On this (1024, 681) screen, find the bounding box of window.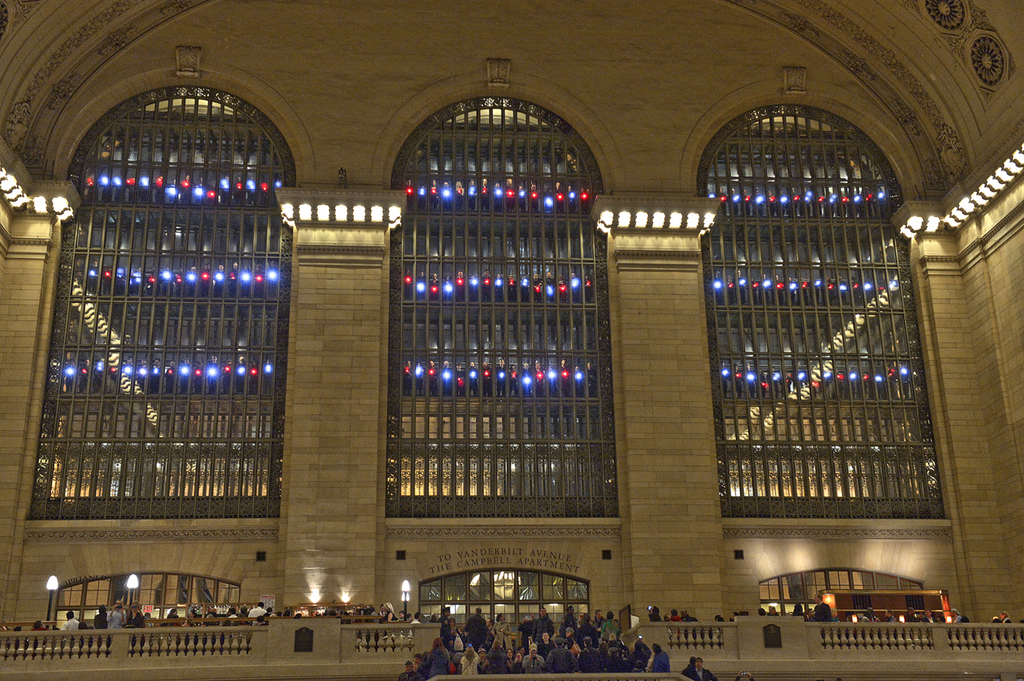
Bounding box: region(679, 63, 960, 535).
